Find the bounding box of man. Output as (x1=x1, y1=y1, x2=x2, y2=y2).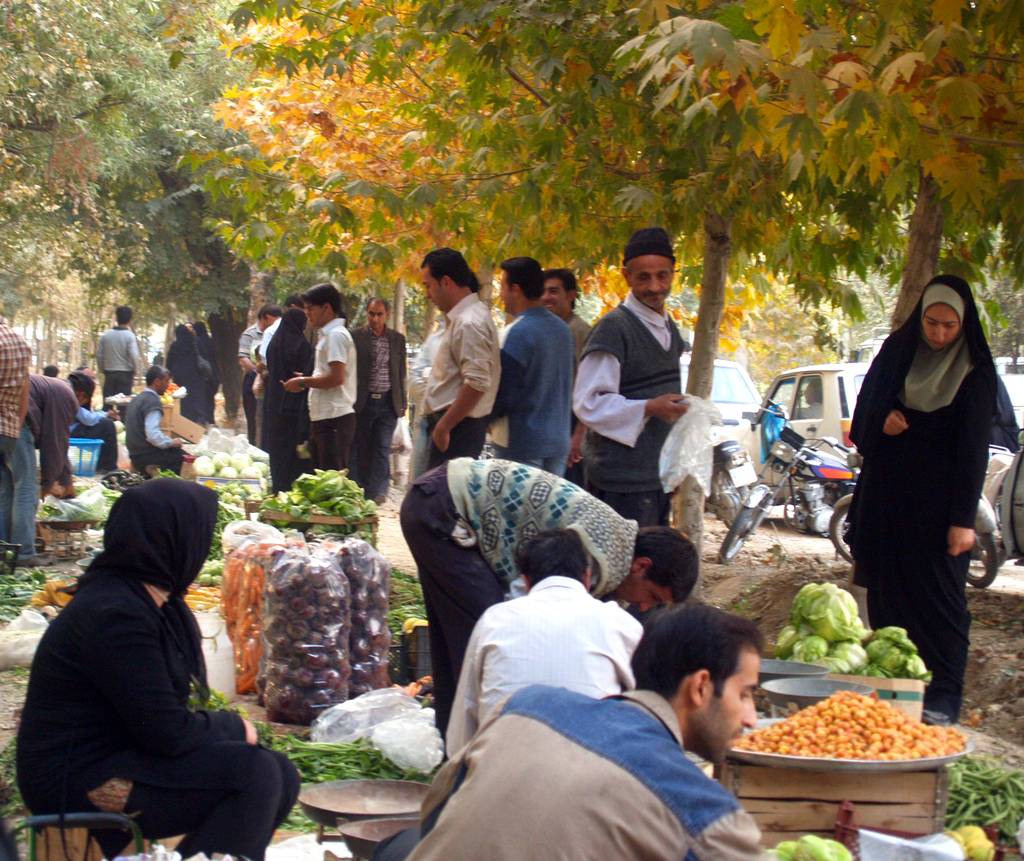
(x1=444, y1=532, x2=646, y2=766).
